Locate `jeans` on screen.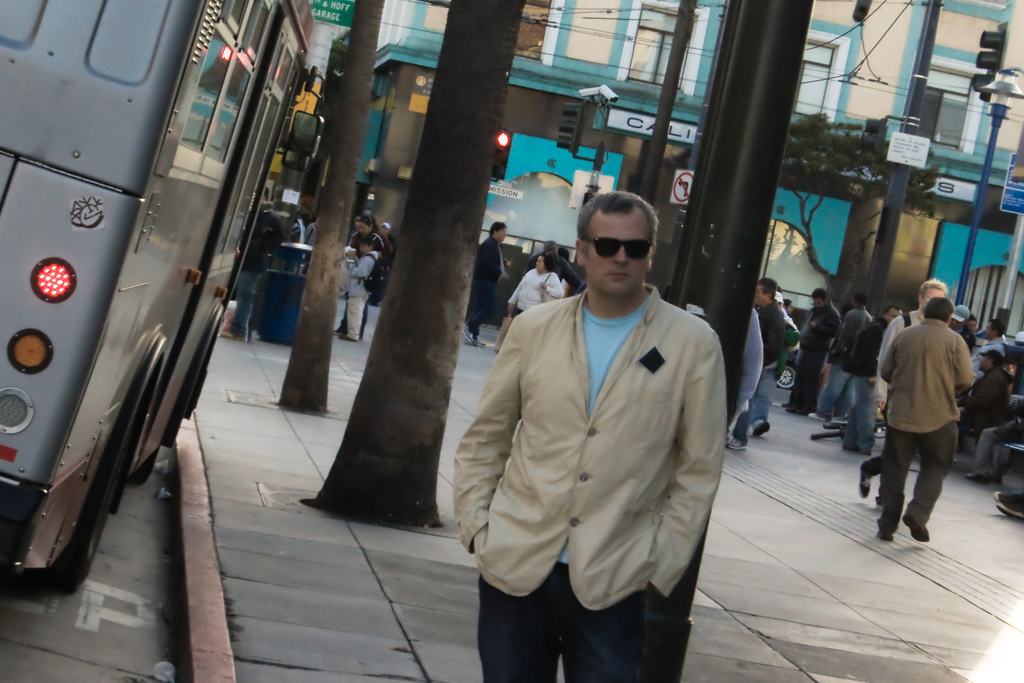
On screen at 844:370:879:455.
